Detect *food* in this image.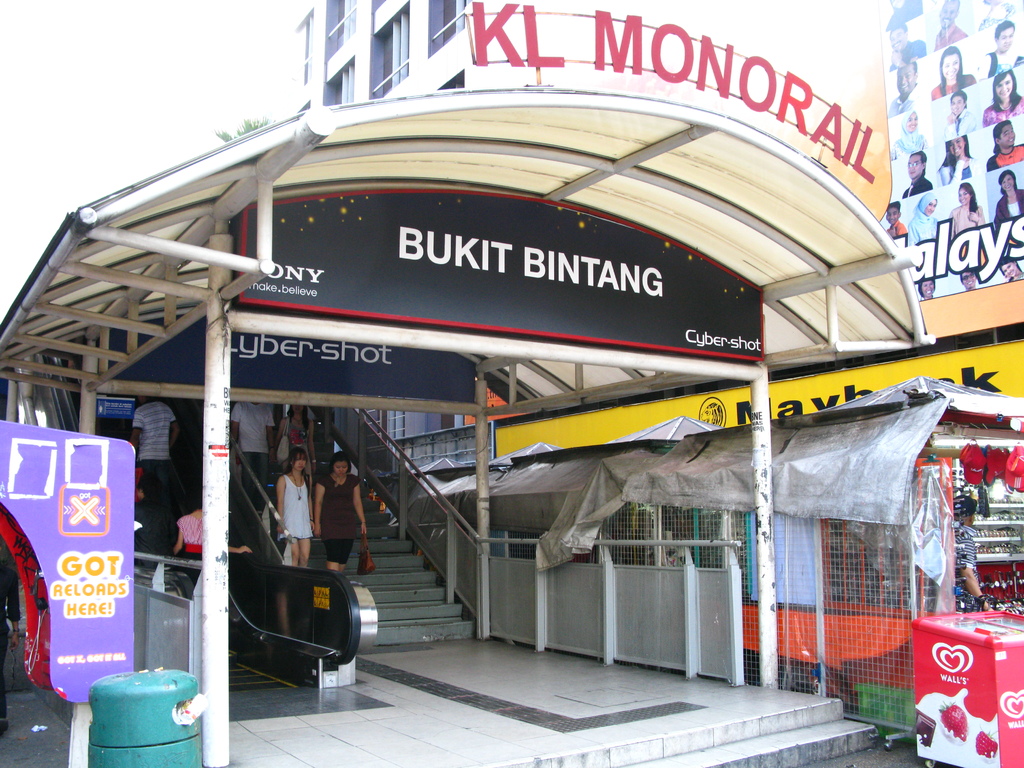
Detection: region(975, 728, 1000, 758).
